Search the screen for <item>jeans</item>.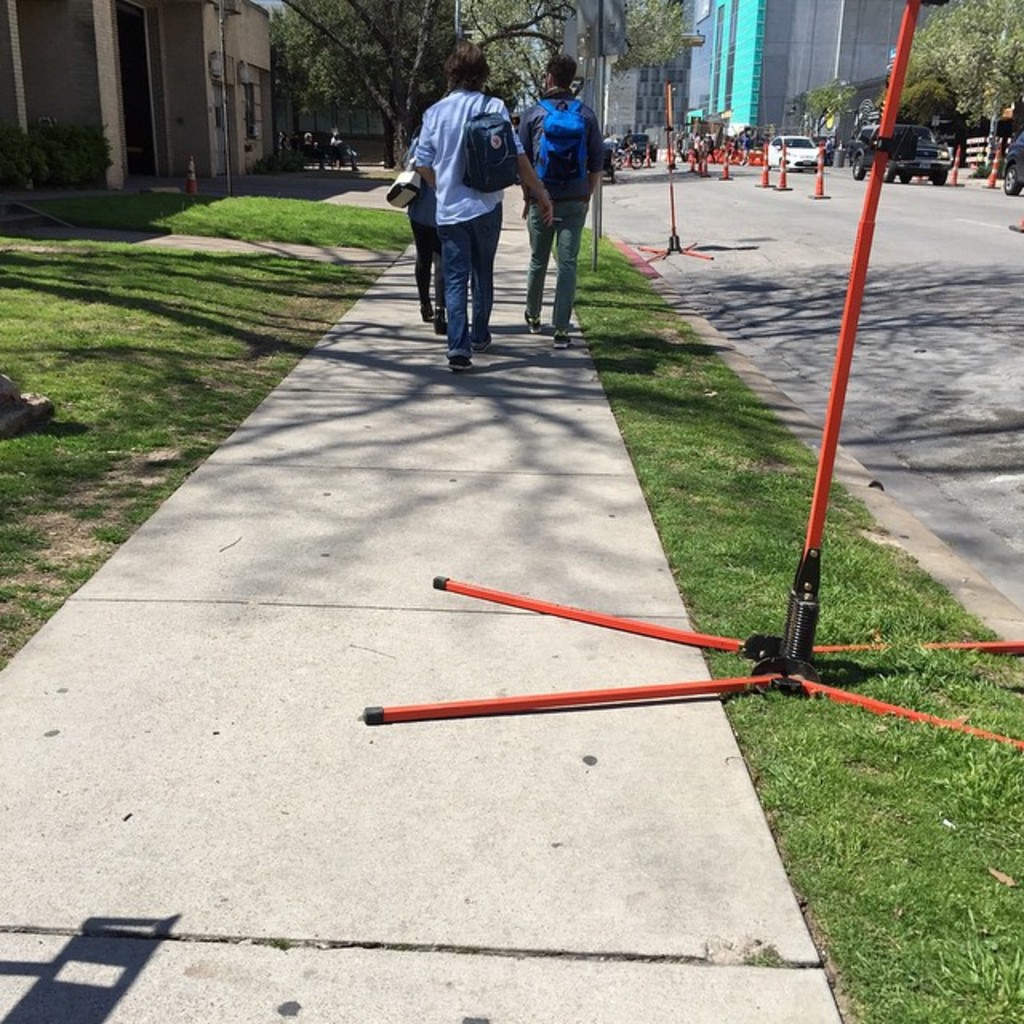
Found at bbox(525, 203, 579, 331).
